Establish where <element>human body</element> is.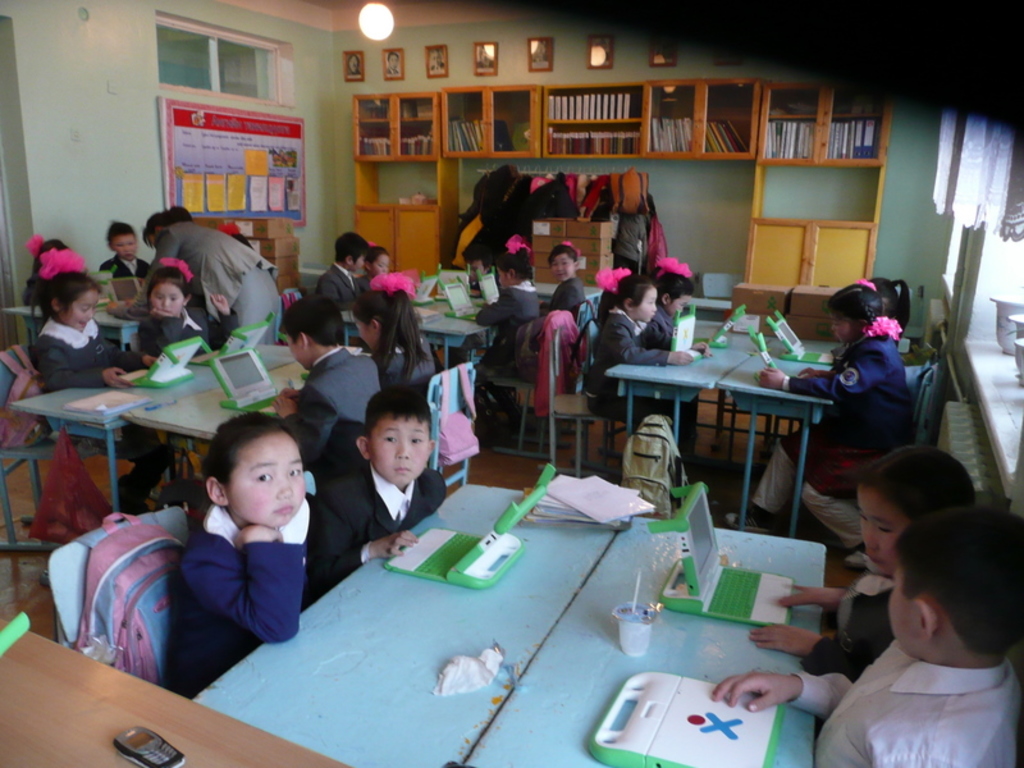
Established at <region>323, 384, 445, 575</region>.
